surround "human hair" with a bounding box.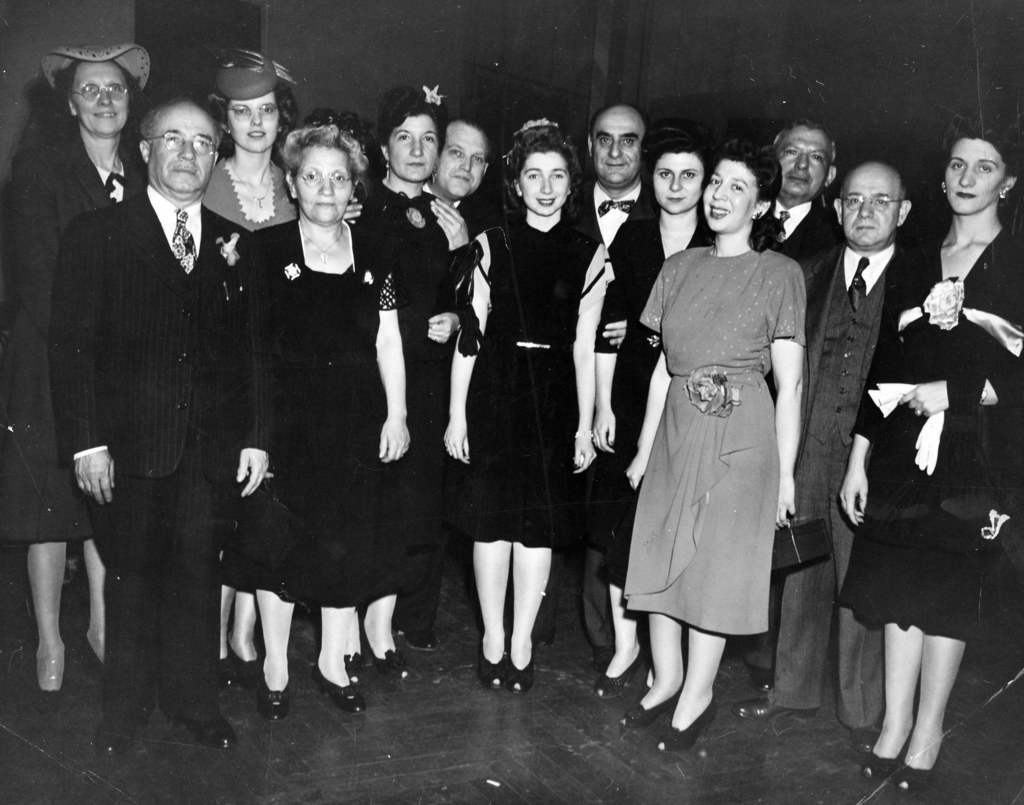
bbox=(438, 114, 495, 168).
